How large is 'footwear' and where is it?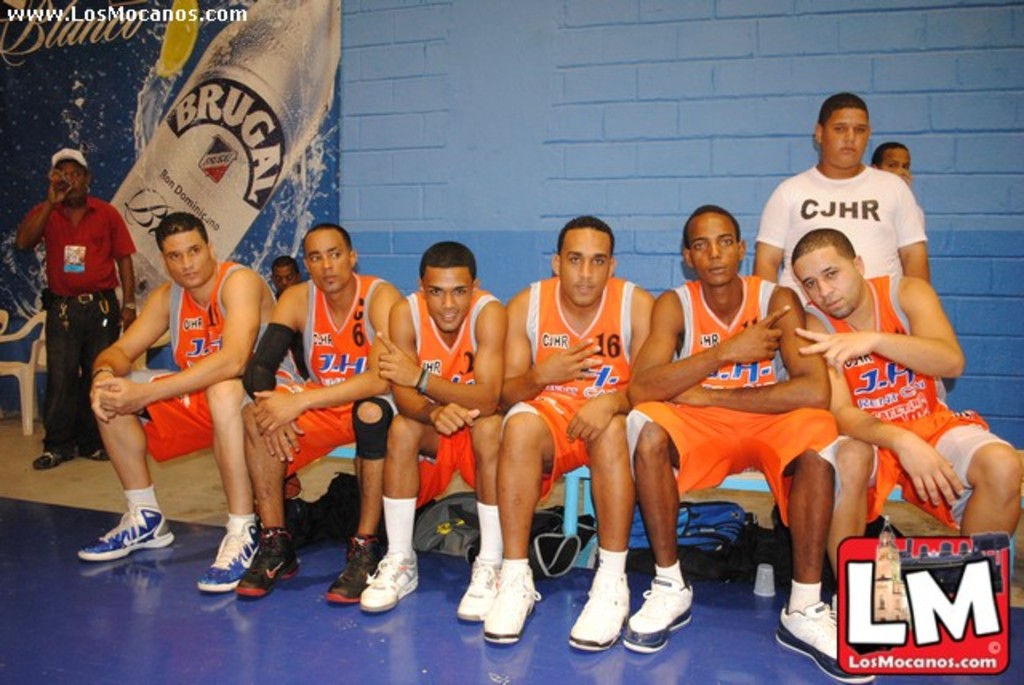
Bounding box: (355,554,421,618).
